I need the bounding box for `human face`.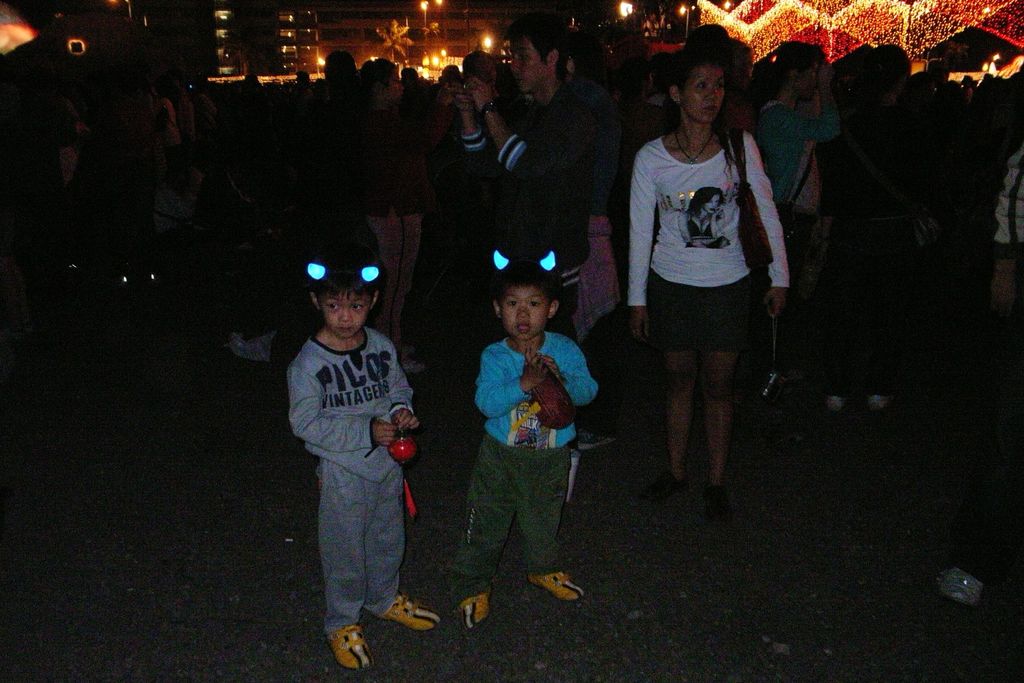
Here it is: 510, 36, 549, 90.
